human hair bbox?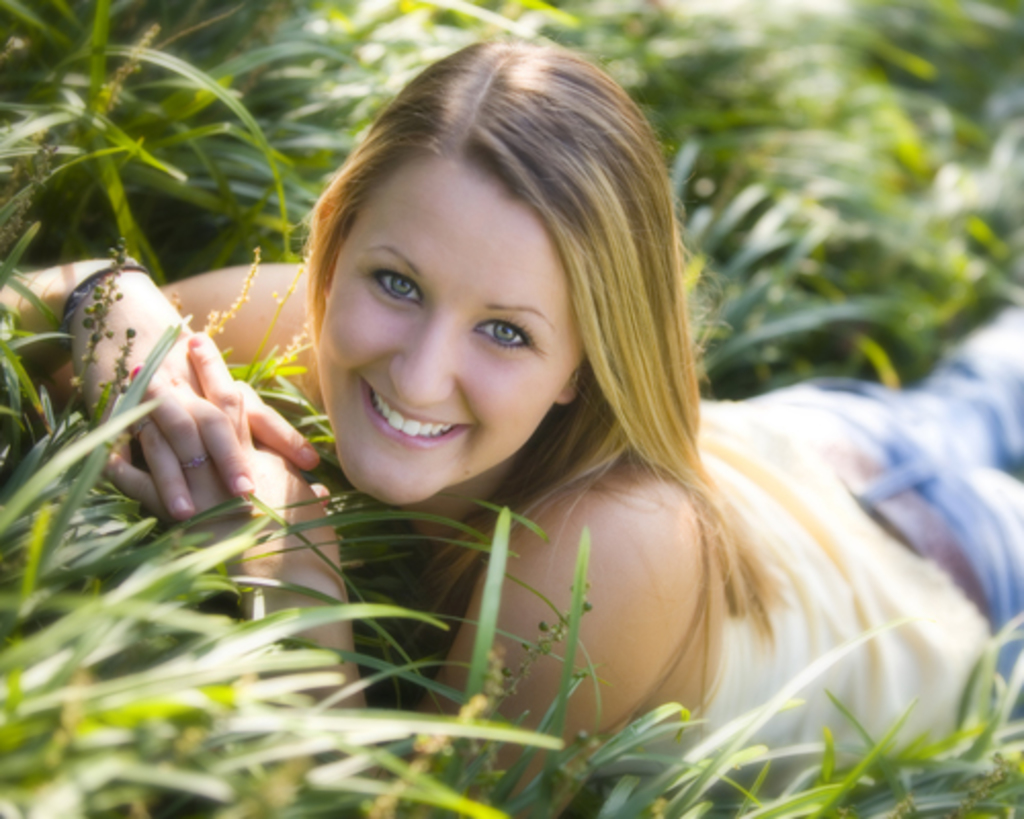
(x1=266, y1=27, x2=711, y2=622)
